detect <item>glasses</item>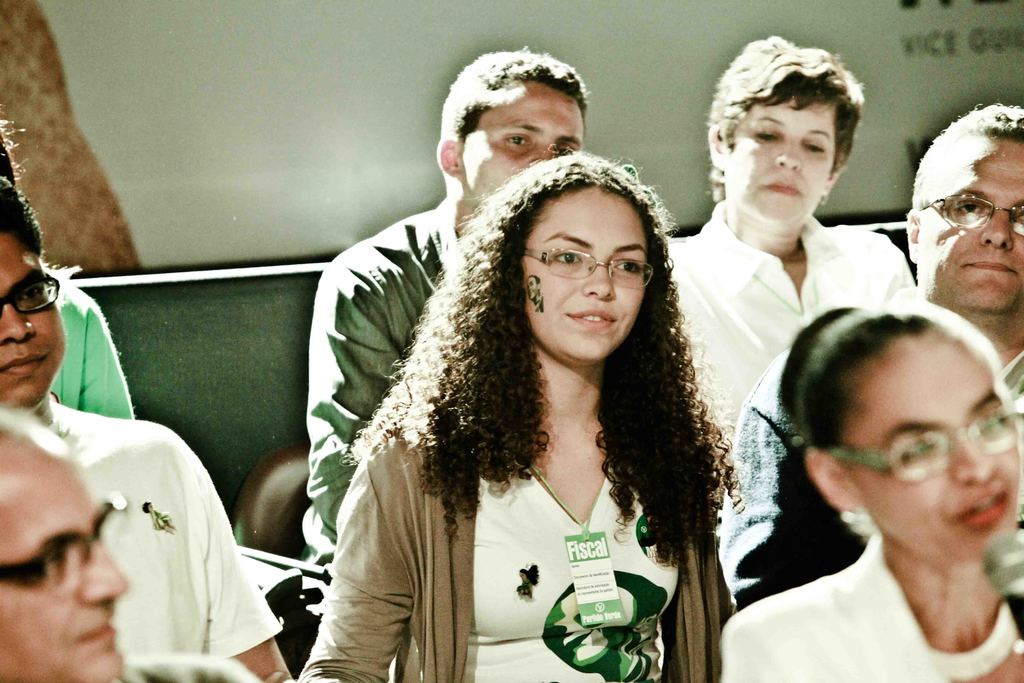
pyautogui.locateOnScreen(920, 189, 1023, 238)
